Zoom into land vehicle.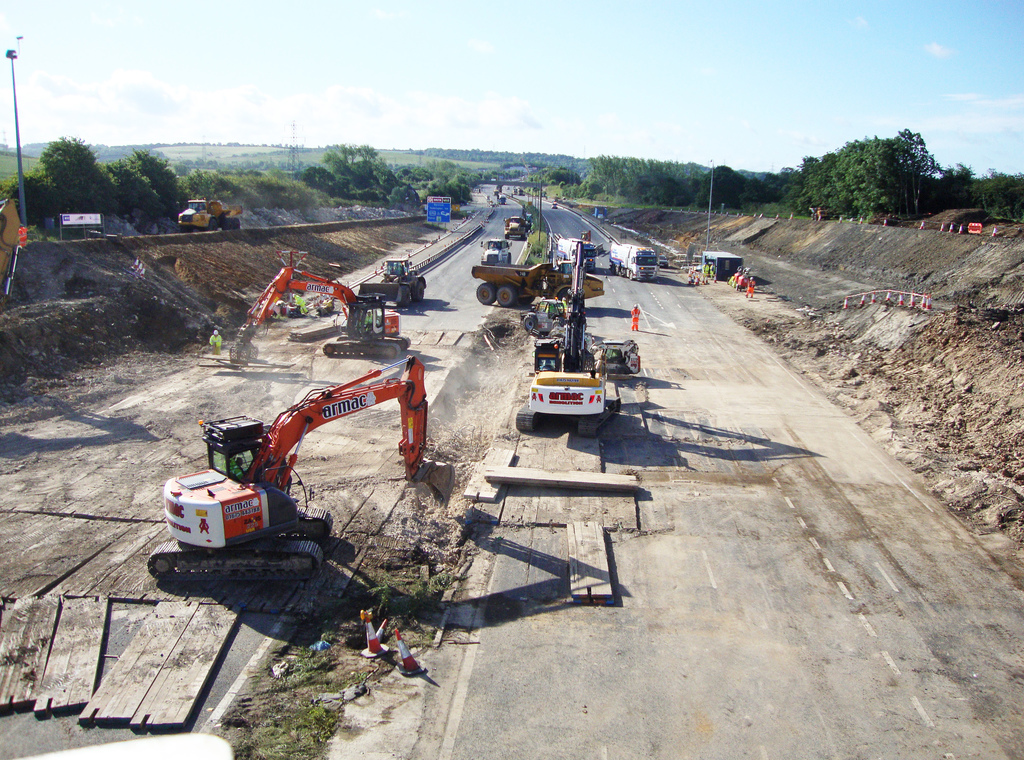
Zoom target: x1=230 y1=254 x2=413 y2=364.
